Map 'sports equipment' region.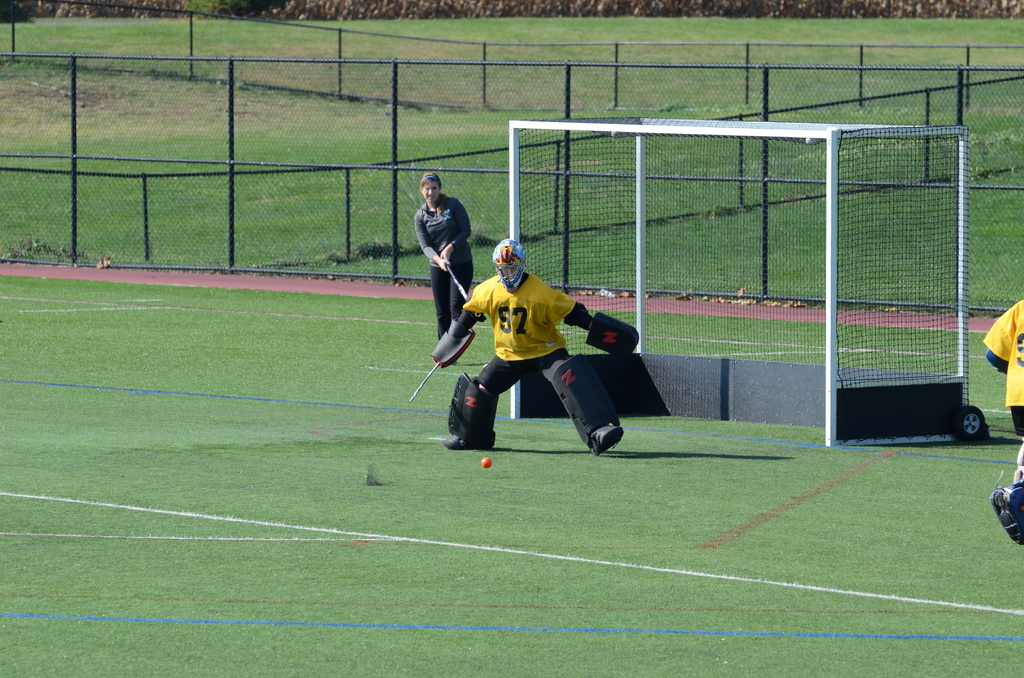
Mapped to select_region(492, 238, 526, 290).
